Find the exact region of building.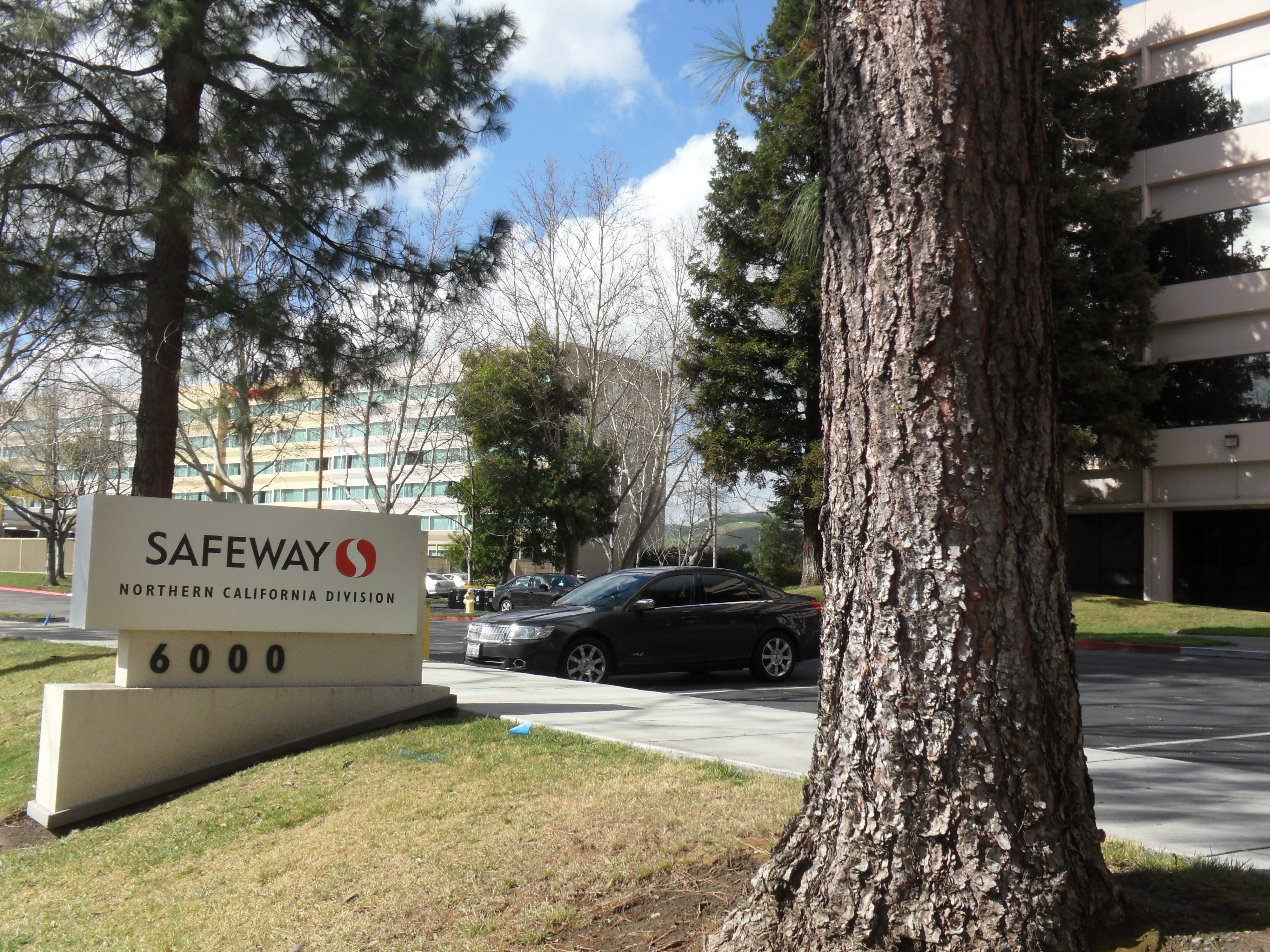
Exact region: <bbox>1, 107, 213, 184</bbox>.
